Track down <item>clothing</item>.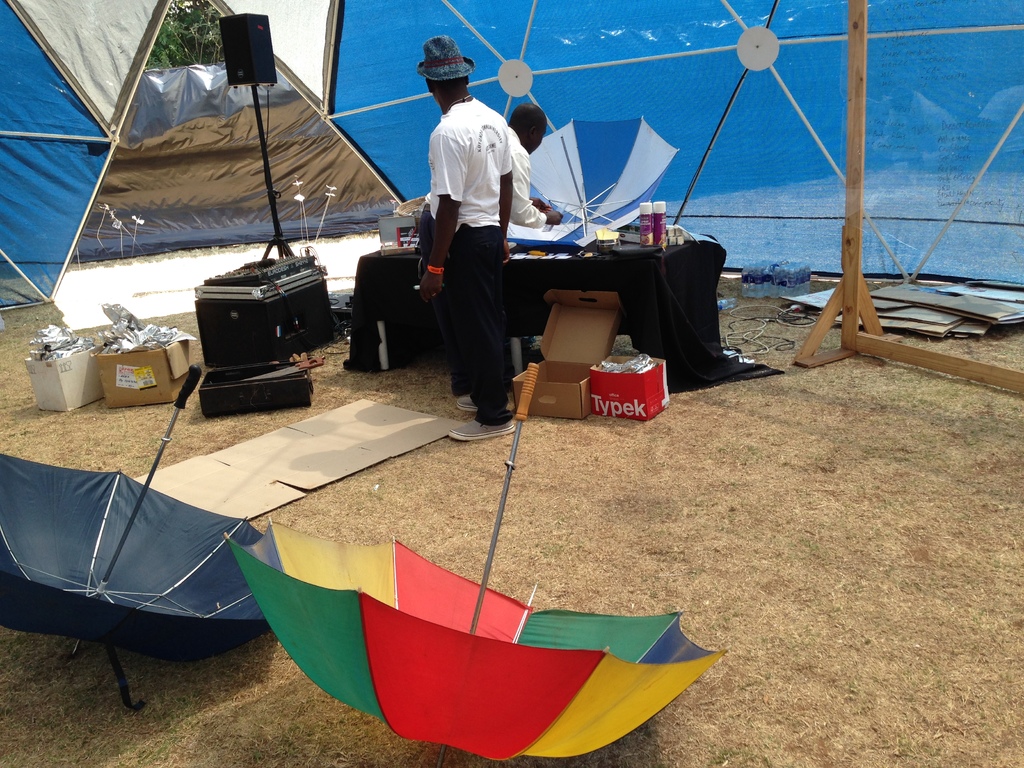
Tracked to box=[392, 49, 531, 425].
